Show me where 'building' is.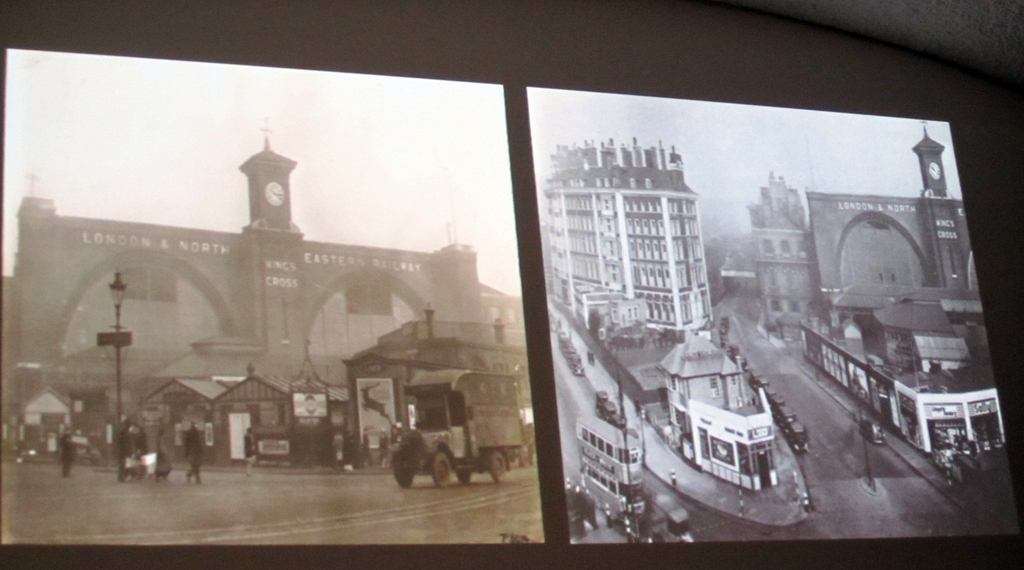
'building' is at Rect(817, 118, 980, 323).
